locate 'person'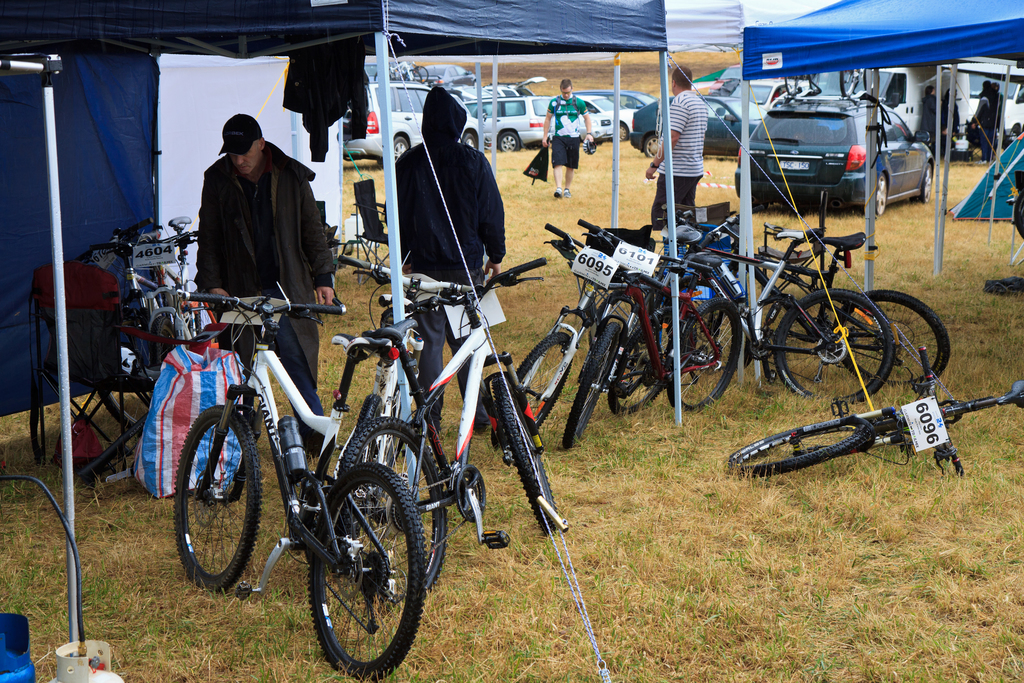
detection(643, 66, 709, 229)
